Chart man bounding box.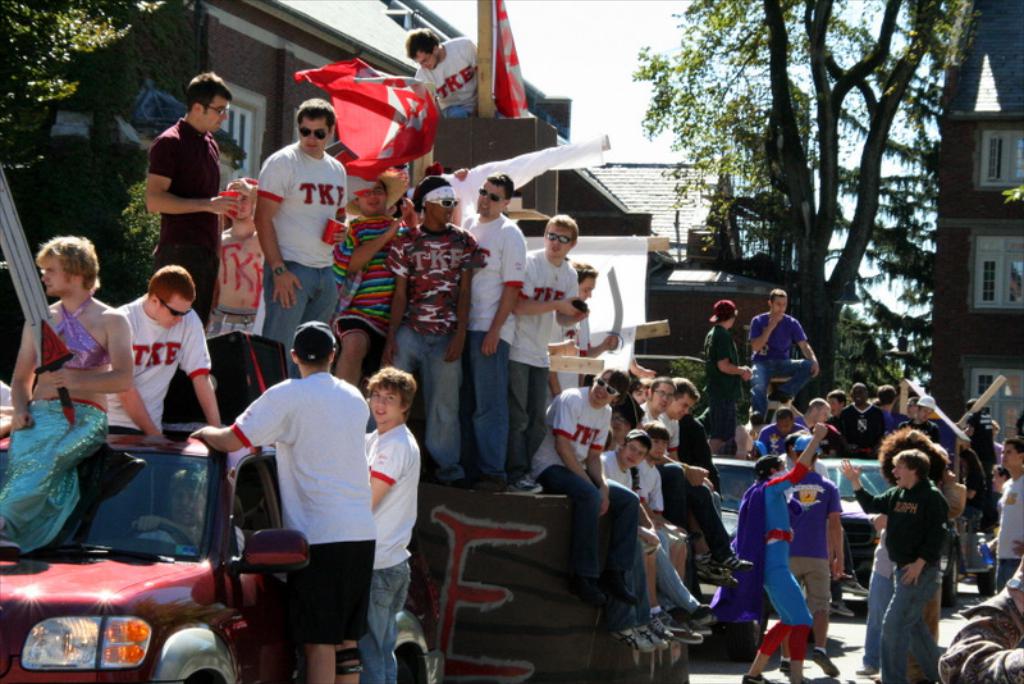
Charted: <region>643, 375, 740, 564</region>.
